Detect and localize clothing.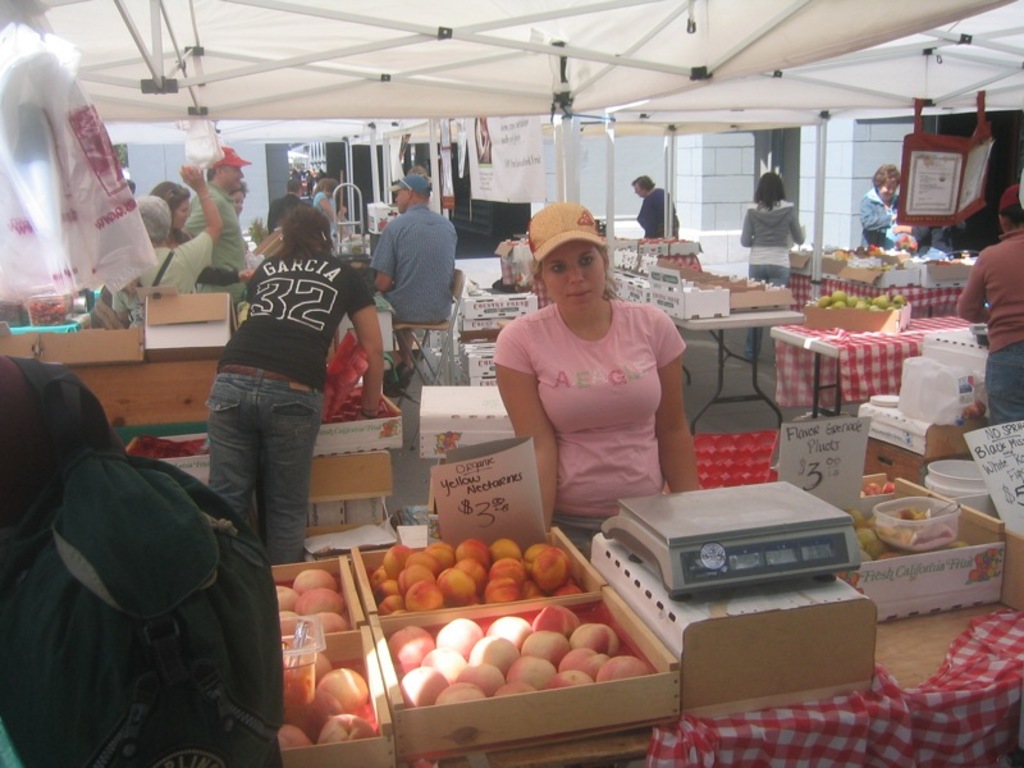
Localized at {"x1": 739, "y1": 196, "x2": 808, "y2": 352}.
